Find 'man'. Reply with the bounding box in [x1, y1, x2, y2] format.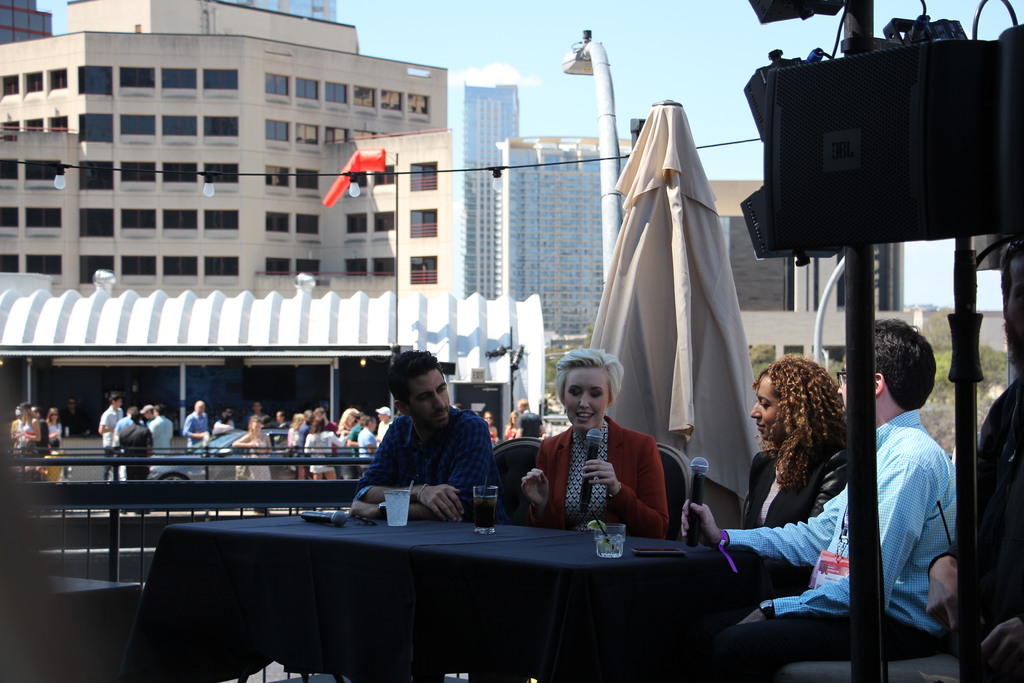
[357, 415, 380, 476].
